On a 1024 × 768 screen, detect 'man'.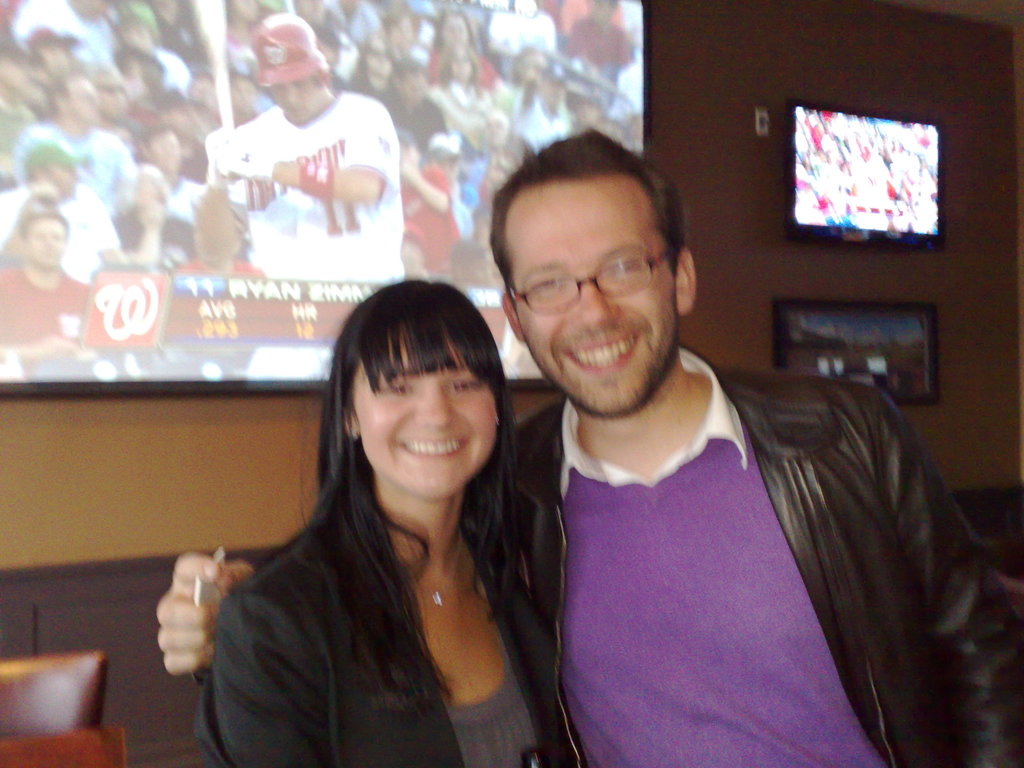
Rect(151, 124, 1023, 767).
